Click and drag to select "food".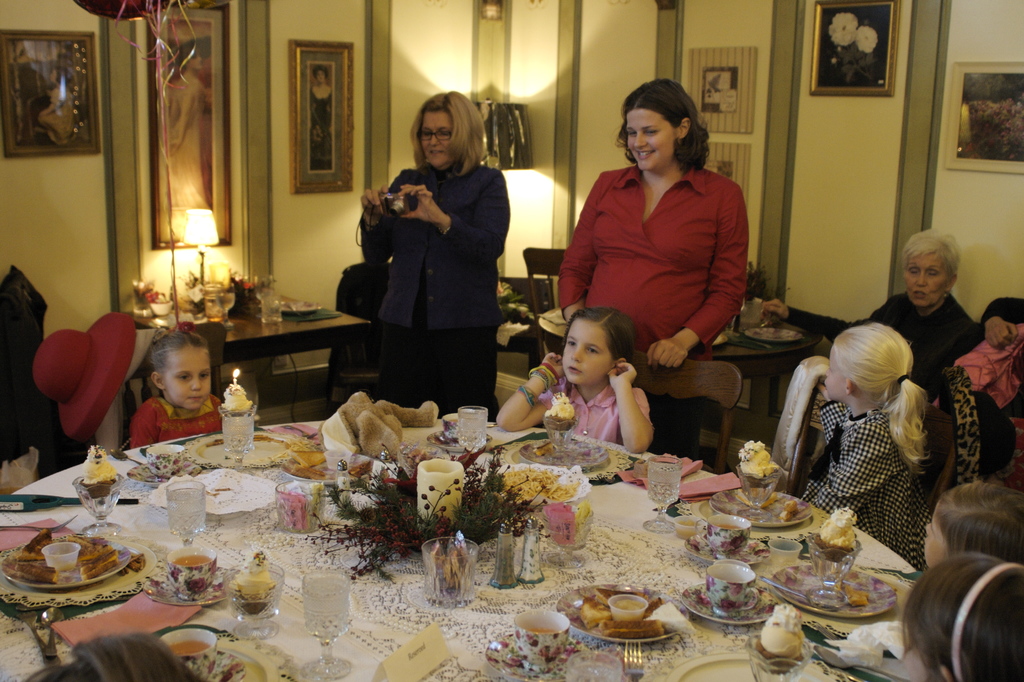
Selection: {"x1": 333, "y1": 475, "x2": 353, "y2": 517}.
